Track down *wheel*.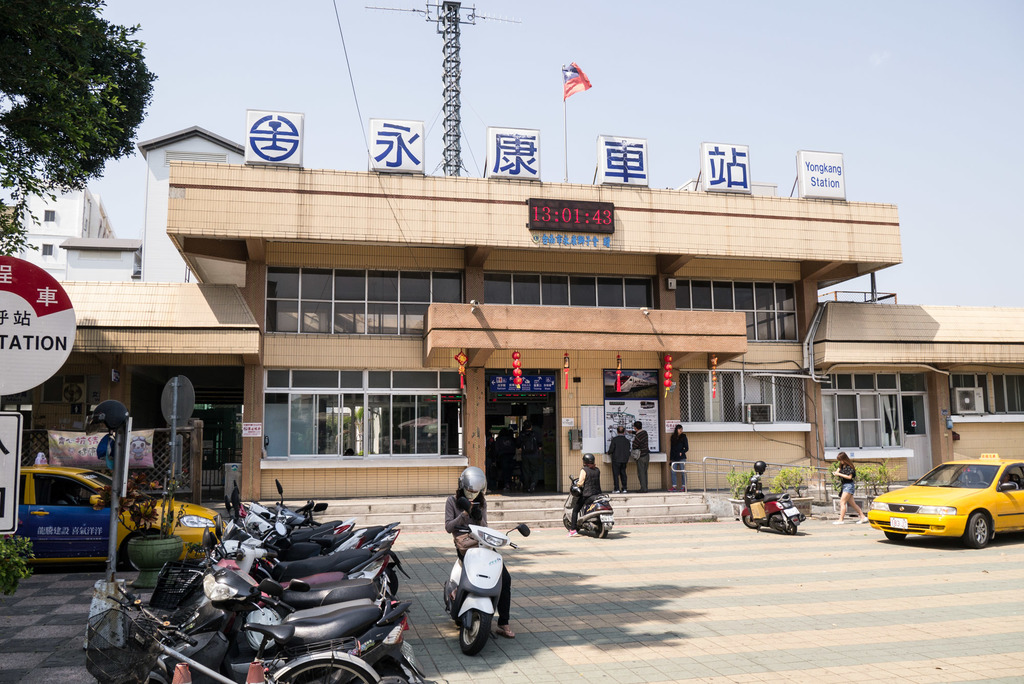
Tracked to left=129, top=529, right=155, bottom=571.
